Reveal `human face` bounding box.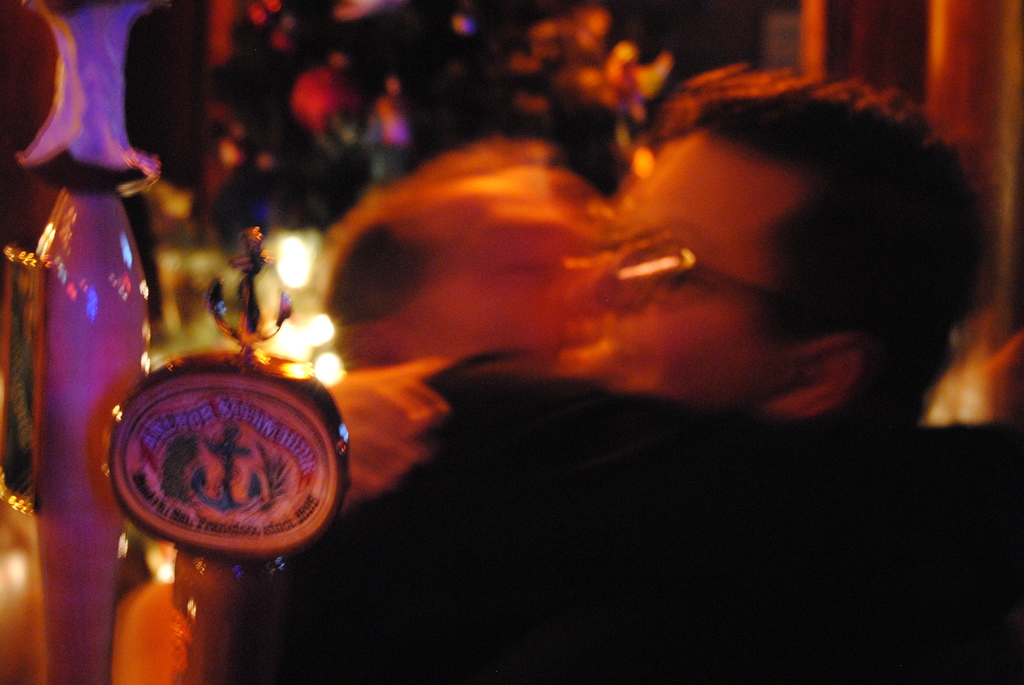
Revealed: (420,166,604,363).
